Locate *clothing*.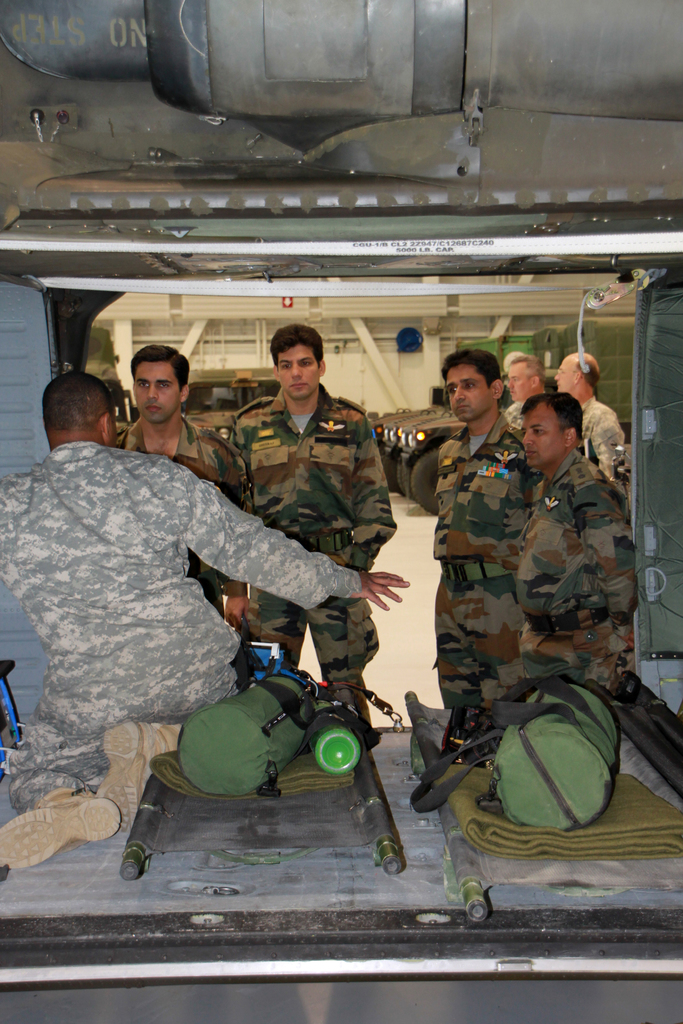
Bounding box: x1=520 y1=447 x2=636 y2=700.
